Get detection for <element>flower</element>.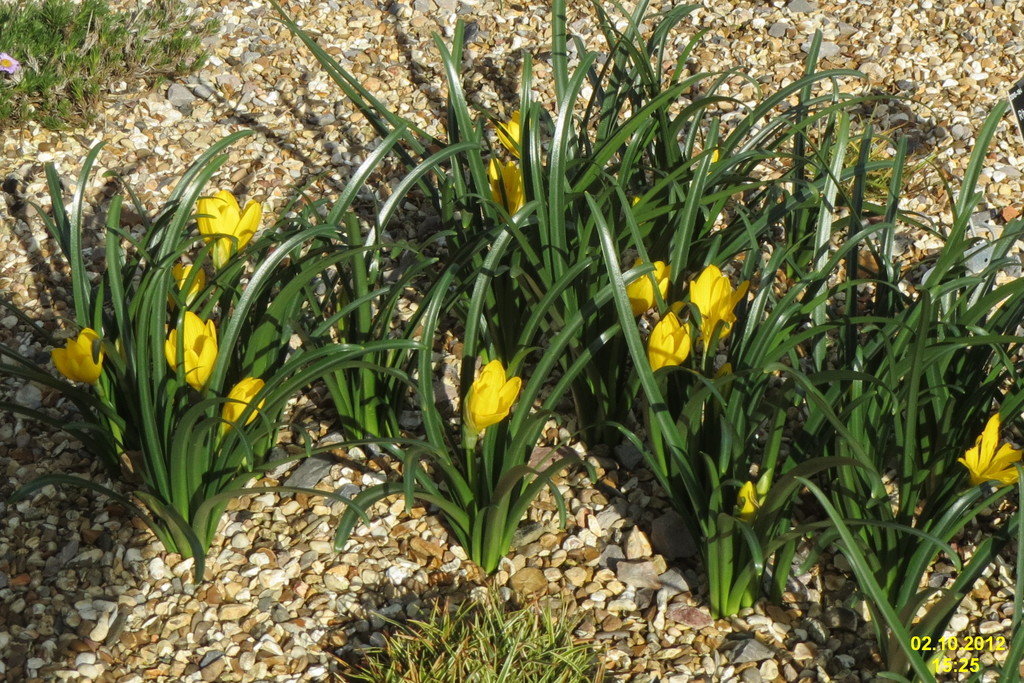
Detection: 166/261/204/315.
